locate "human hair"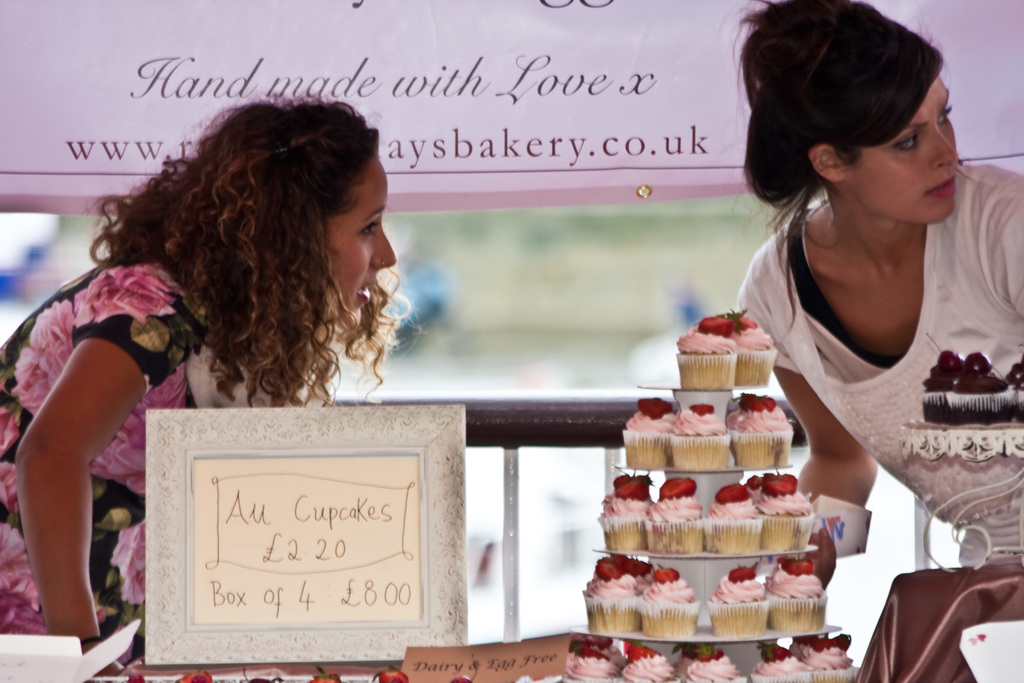
locate(713, 0, 953, 332)
